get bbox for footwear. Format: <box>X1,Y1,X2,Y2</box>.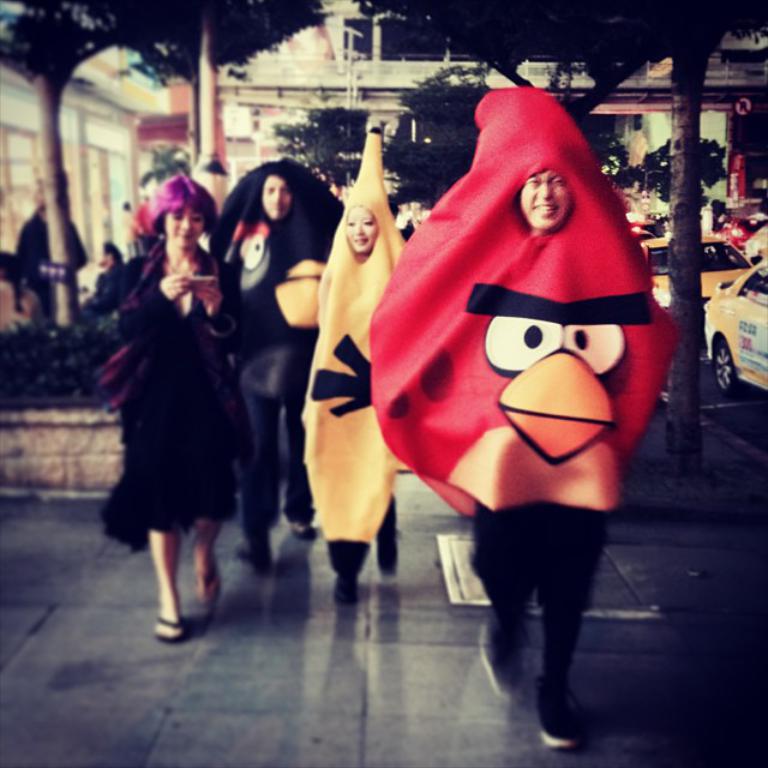
<box>377,520,407,571</box>.
